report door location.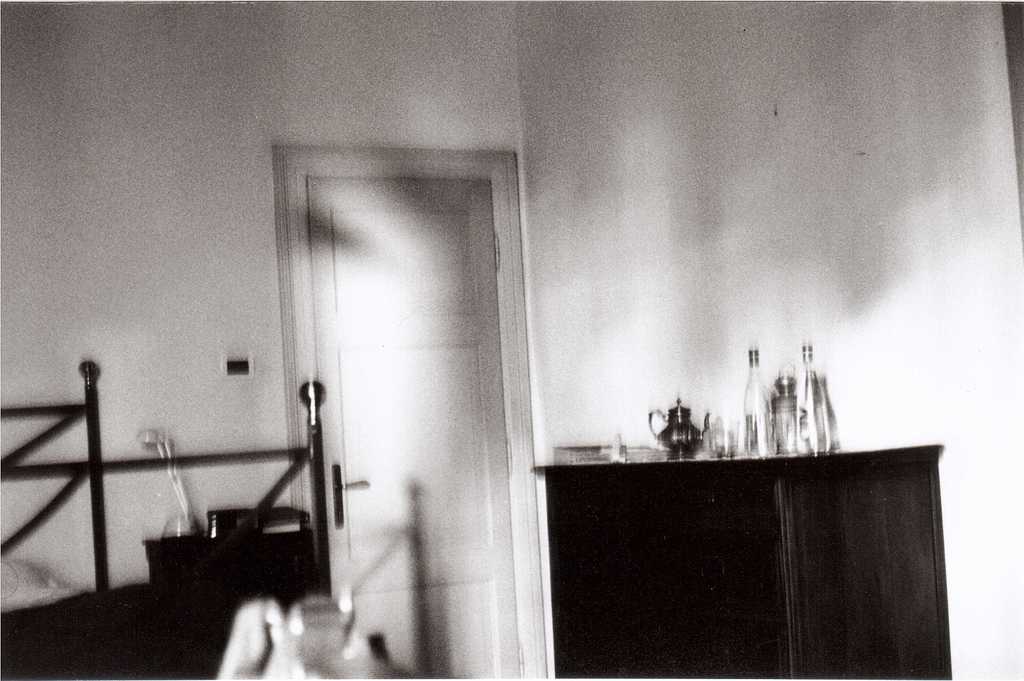
Report: (304,170,519,680).
